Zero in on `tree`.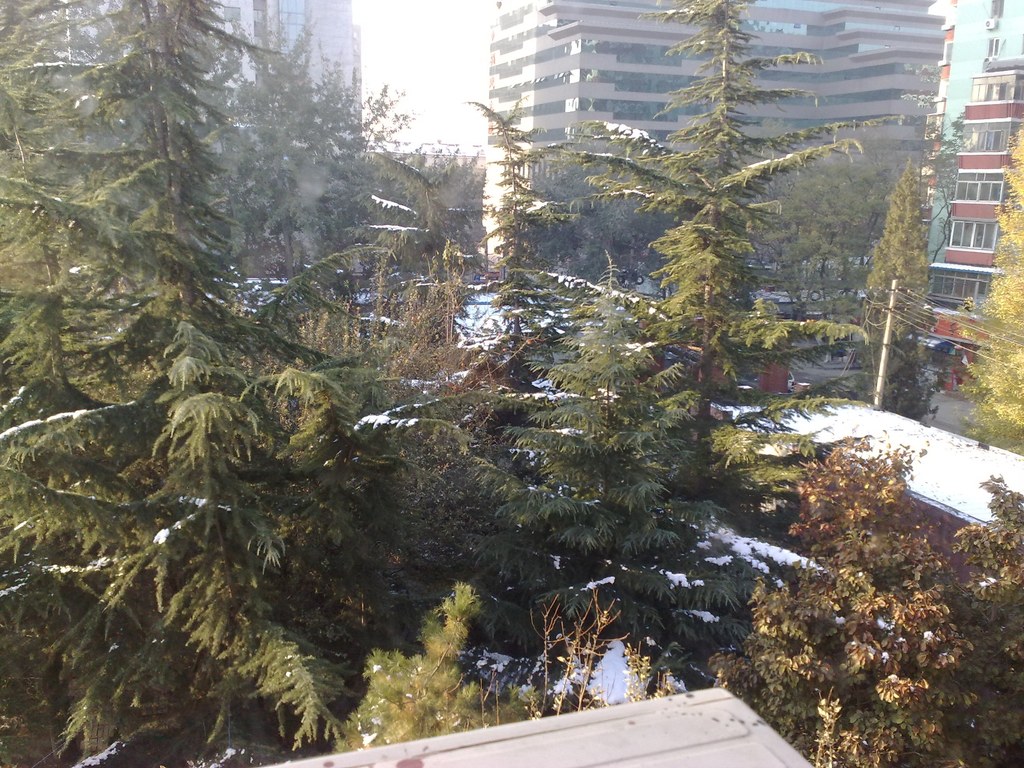
Zeroed in: {"x1": 839, "y1": 159, "x2": 940, "y2": 422}.
